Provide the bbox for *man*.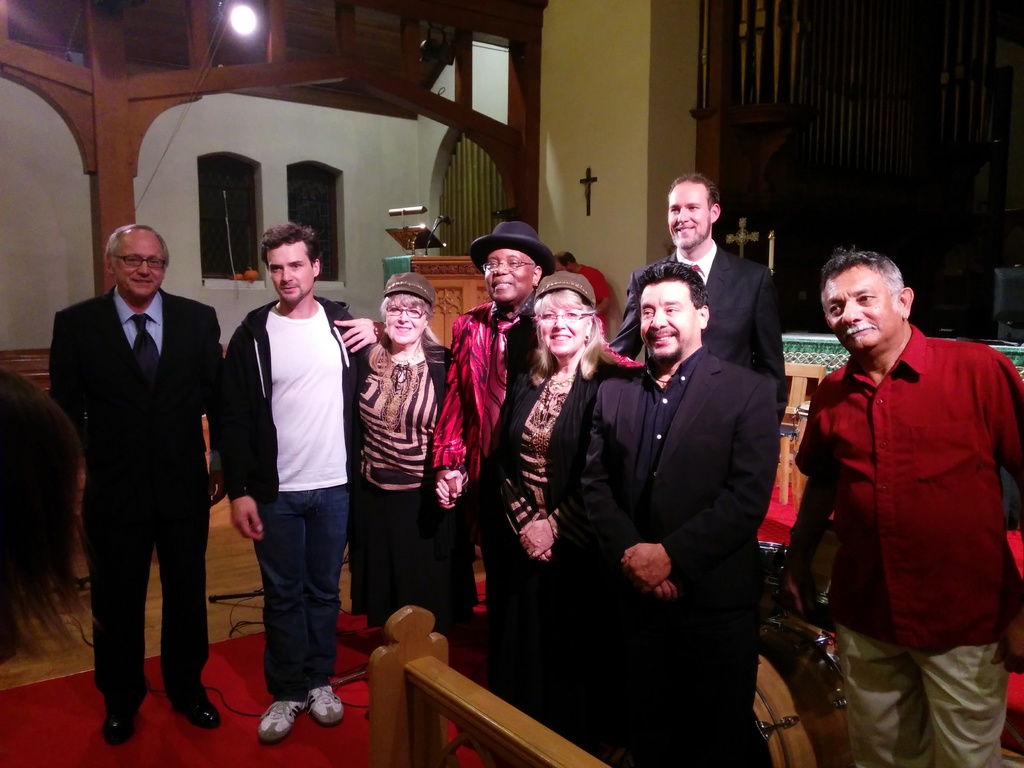
detection(44, 221, 230, 730).
